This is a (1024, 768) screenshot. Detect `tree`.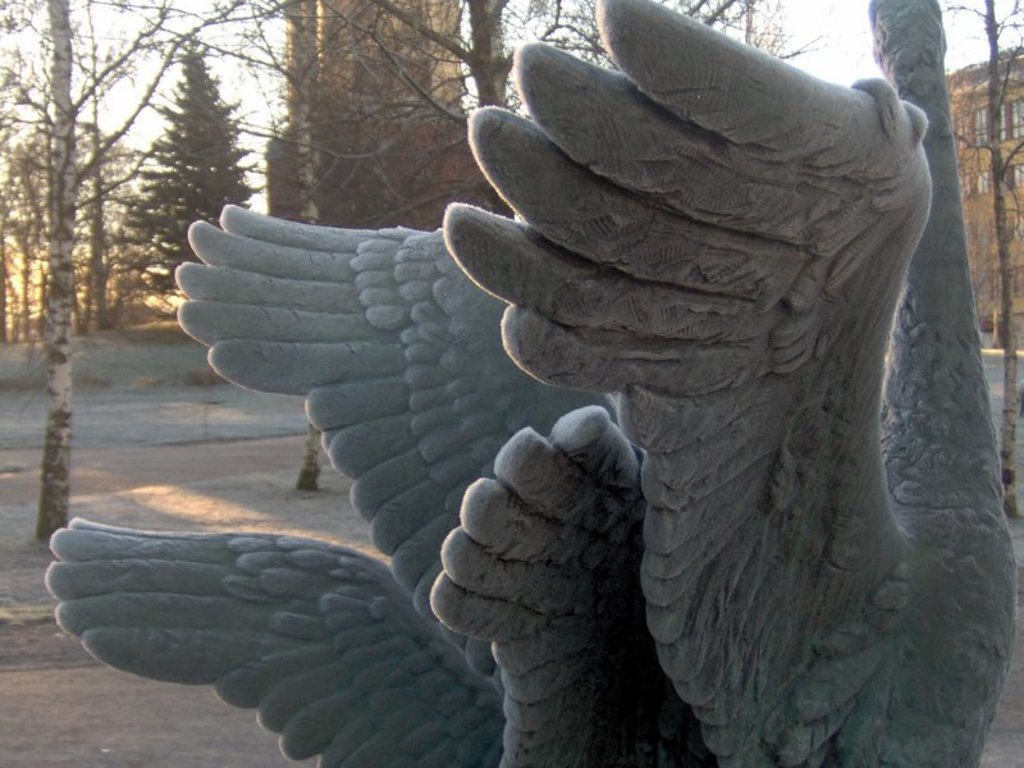
Rect(367, 0, 700, 219).
